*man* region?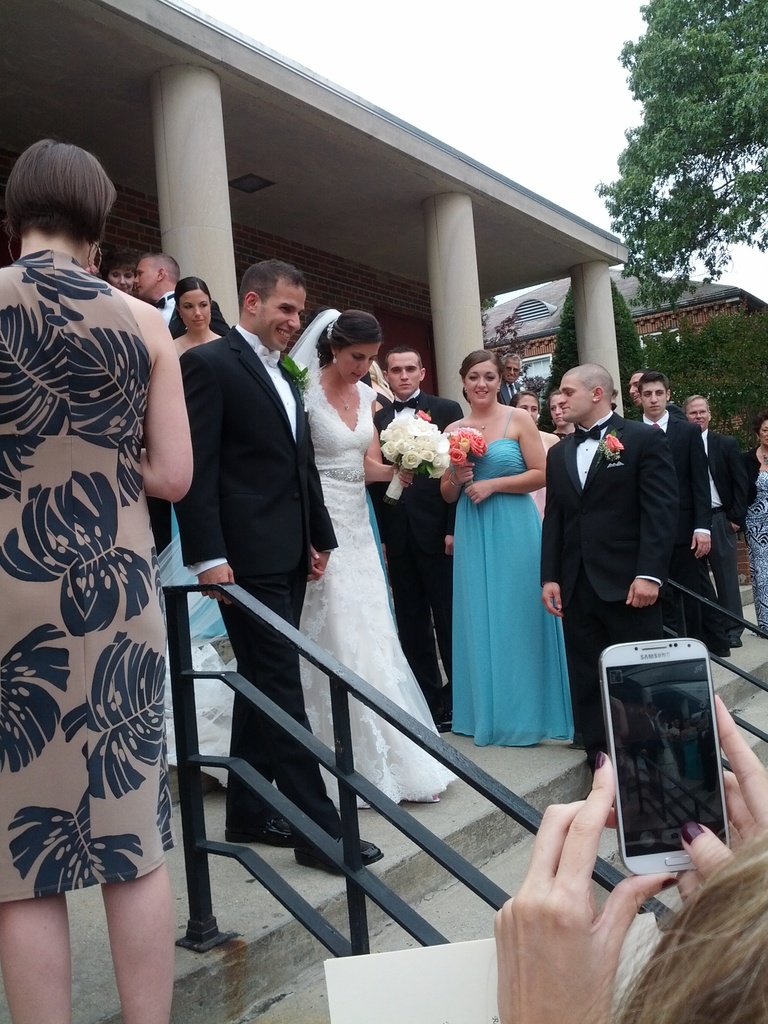
bbox=(132, 250, 232, 569)
